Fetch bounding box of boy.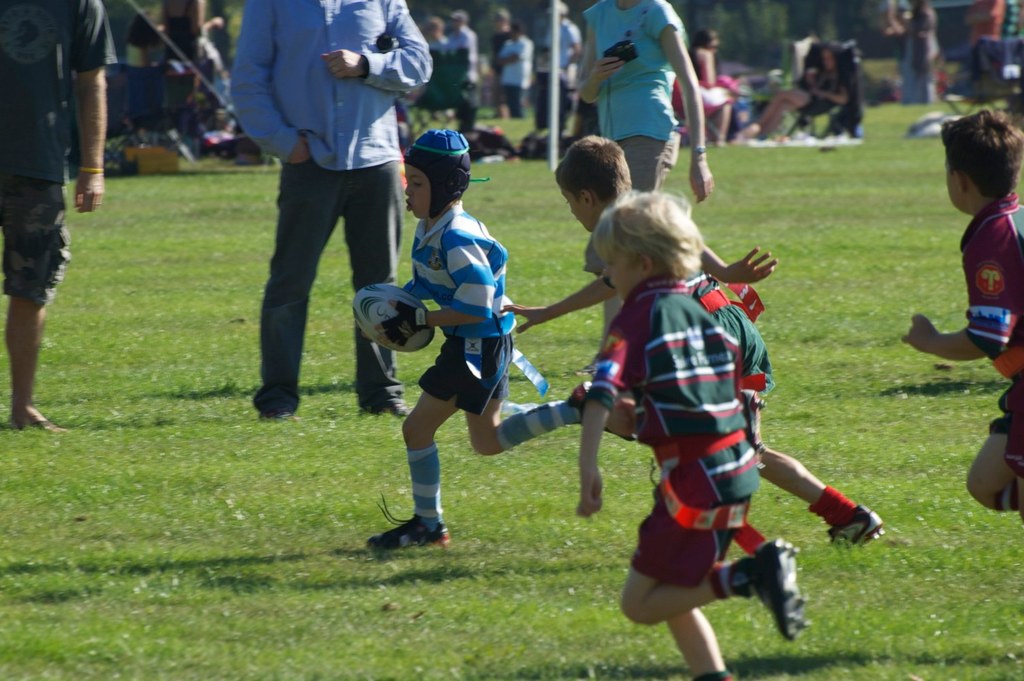
Bbox: rect(895, 110, 1023, 536).
